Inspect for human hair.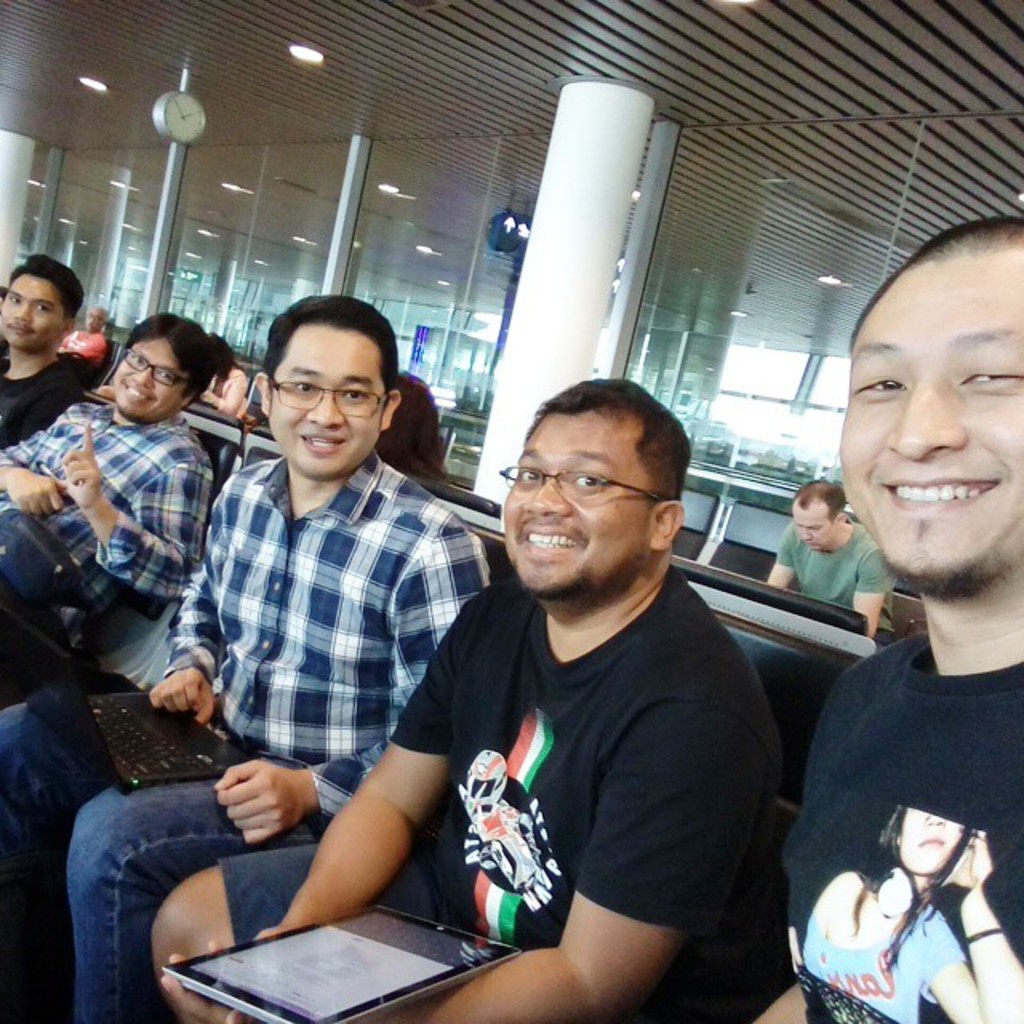
Inspection: bbox=(840, 216, 1022, 349).
